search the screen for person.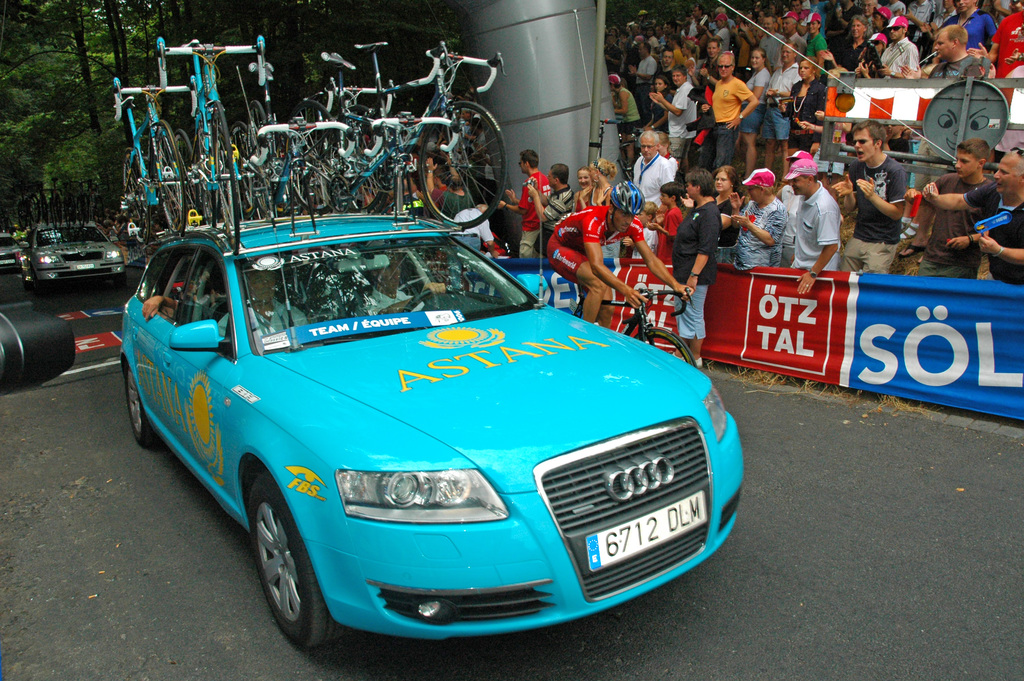
Found at [left=544, top=179, right=695, bottom=323].
